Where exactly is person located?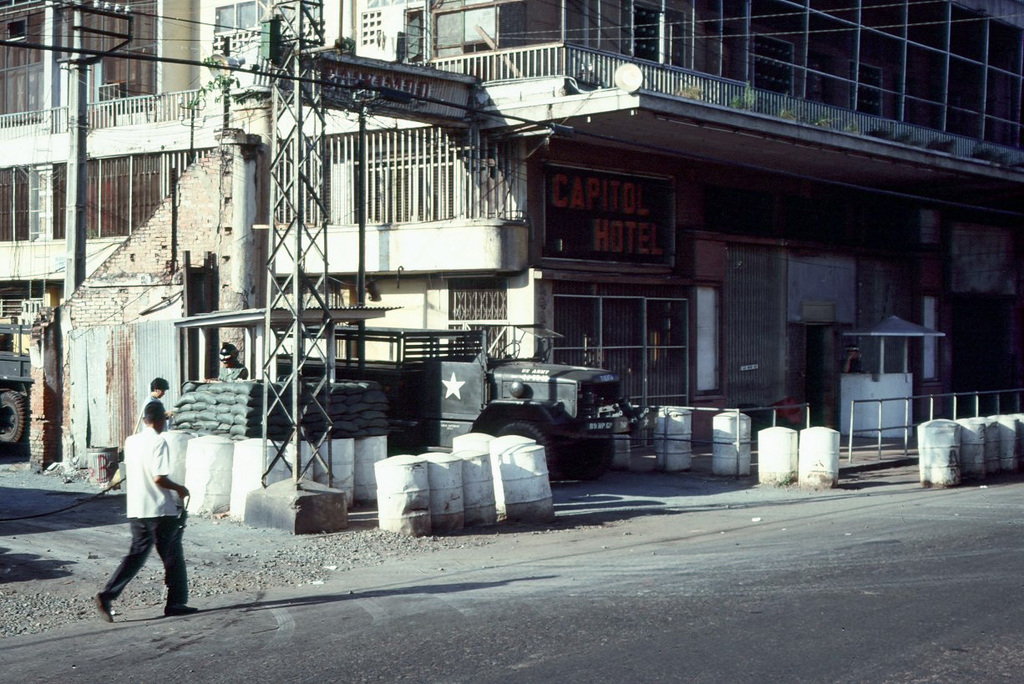
Its bounding box is bbox(139, 370, 170, 429).
